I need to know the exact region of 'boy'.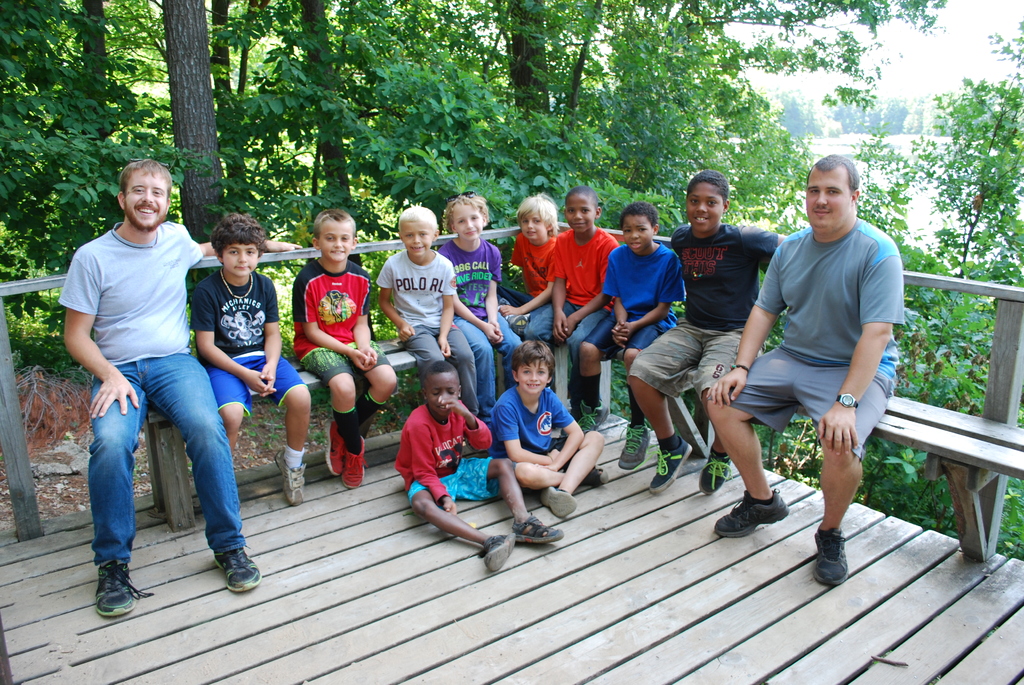
Region: l=434, t=189, r=525, b=448.
